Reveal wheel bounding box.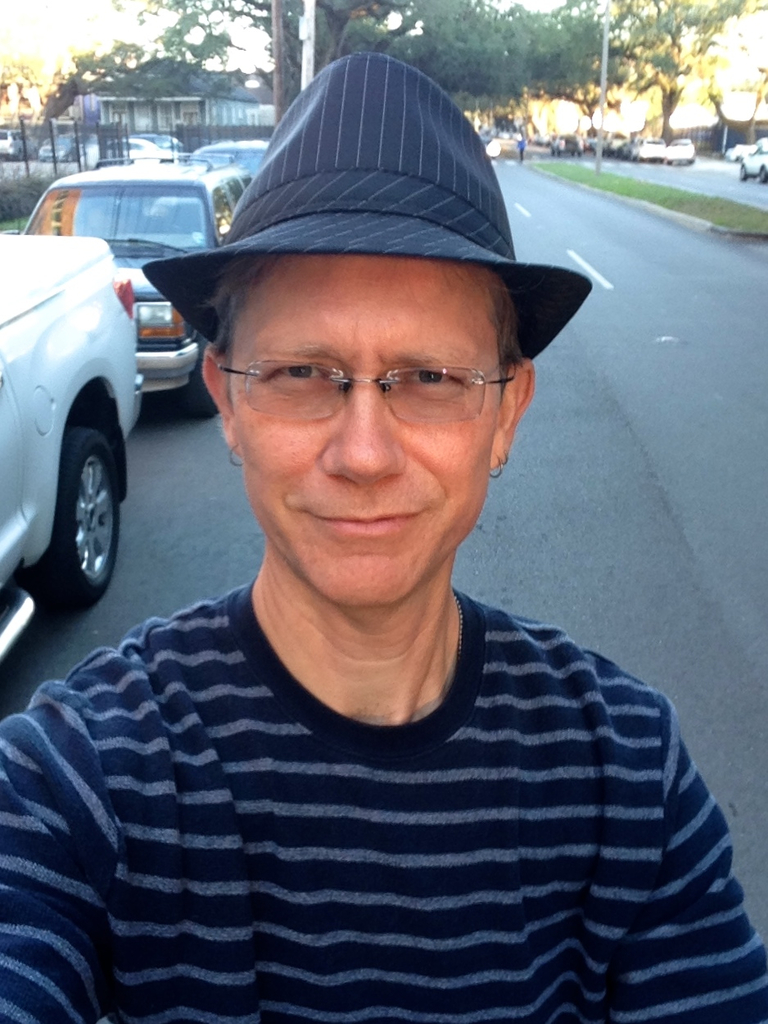
Revealed: detection(42, 418, 120, 603).
